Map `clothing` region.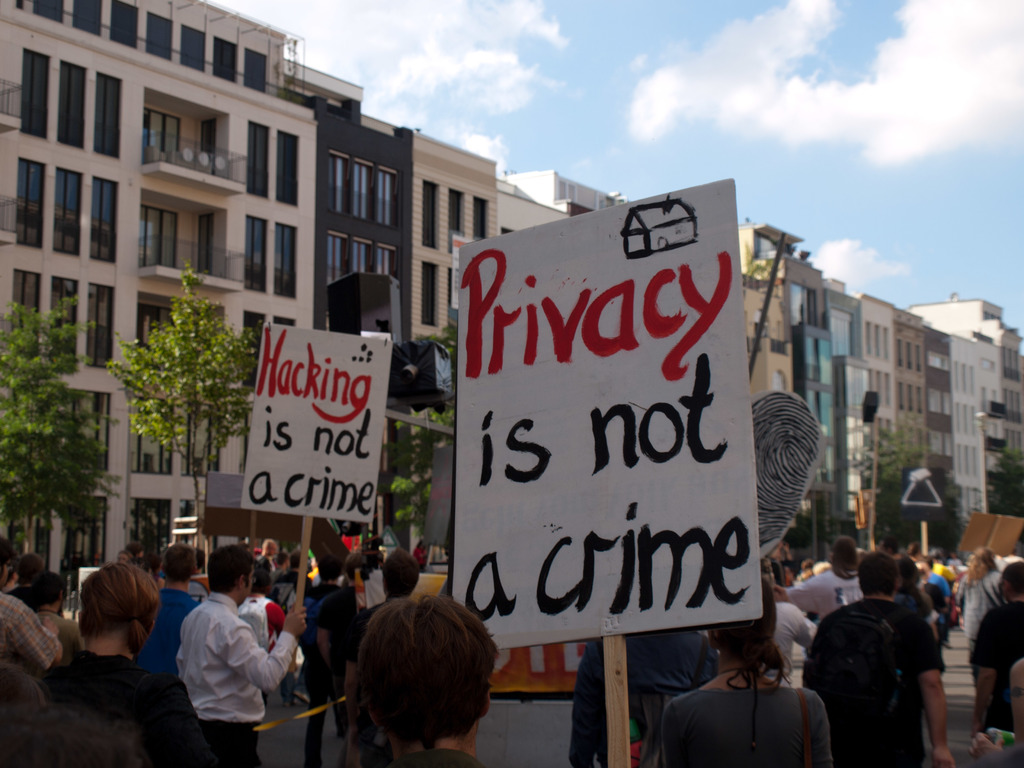
Mapped to 658/680/833/767.
